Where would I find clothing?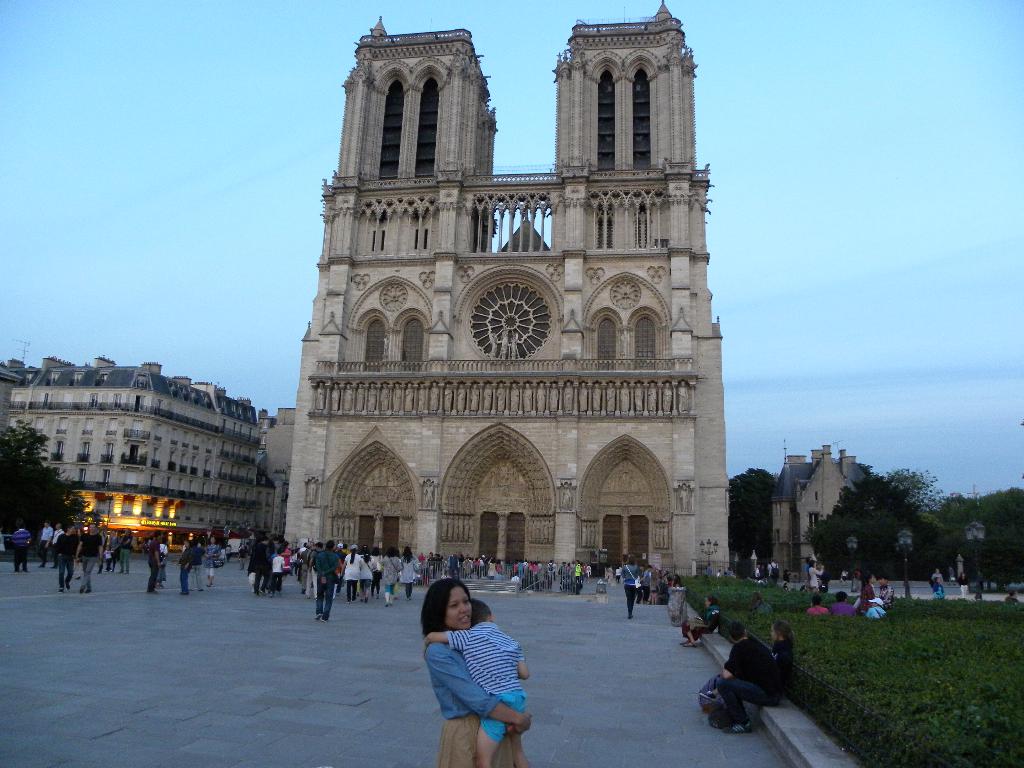
At 860:585:876:618.
